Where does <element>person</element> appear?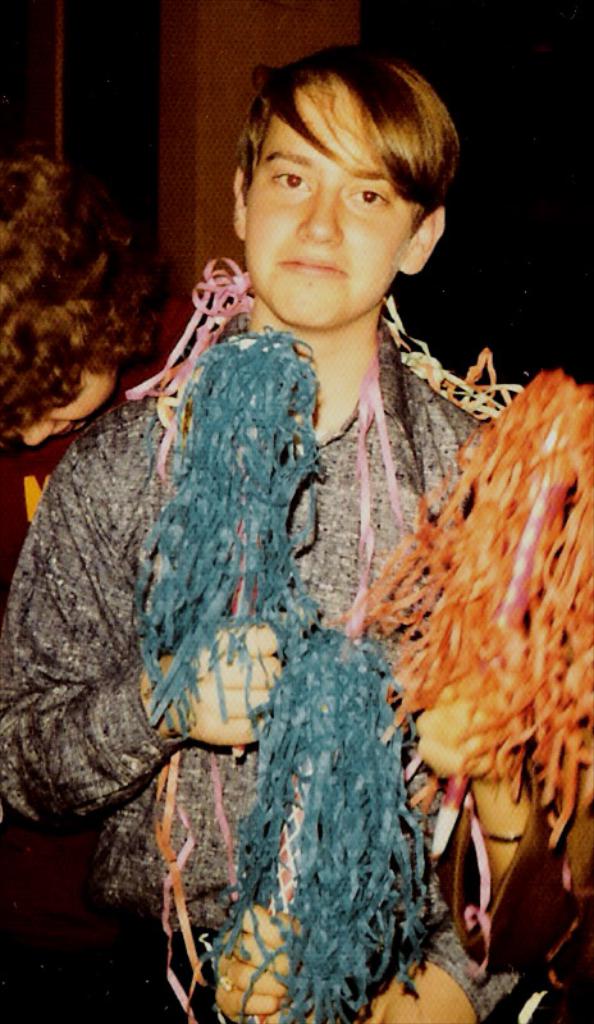
Appears at x1=0 y1=137 x2=202 y2=594.
